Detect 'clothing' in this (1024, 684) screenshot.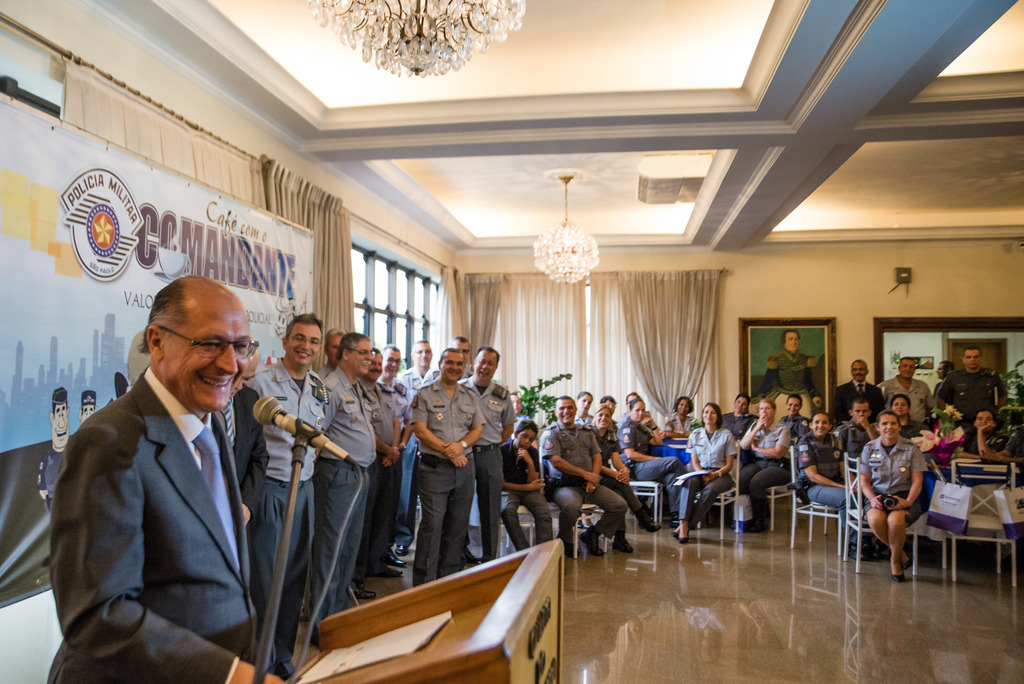
Detection: [937, 368, 1004, 448].
